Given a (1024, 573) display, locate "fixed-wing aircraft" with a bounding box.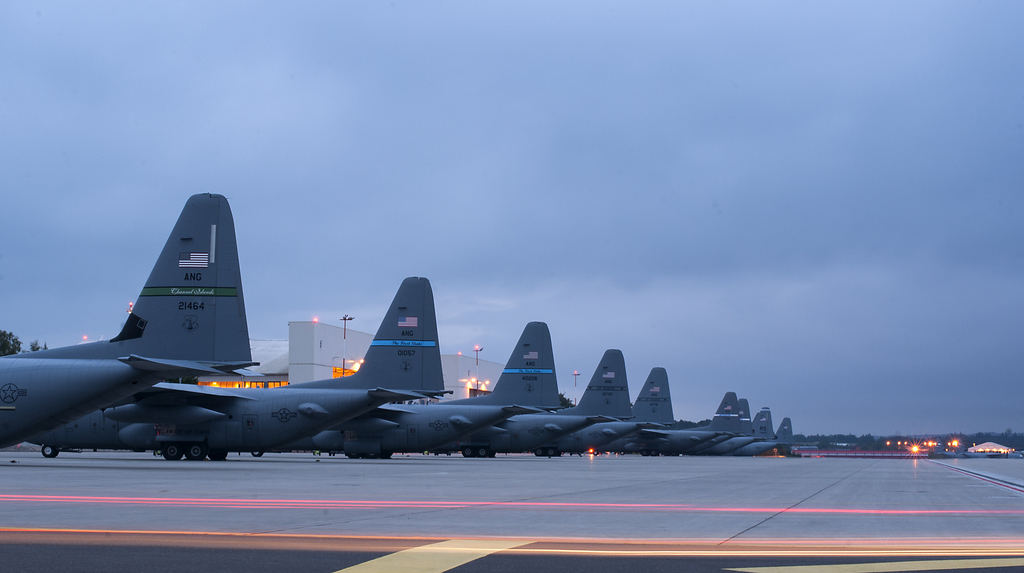
Located: x1=0 y1=186 x2=262 y2=451.
